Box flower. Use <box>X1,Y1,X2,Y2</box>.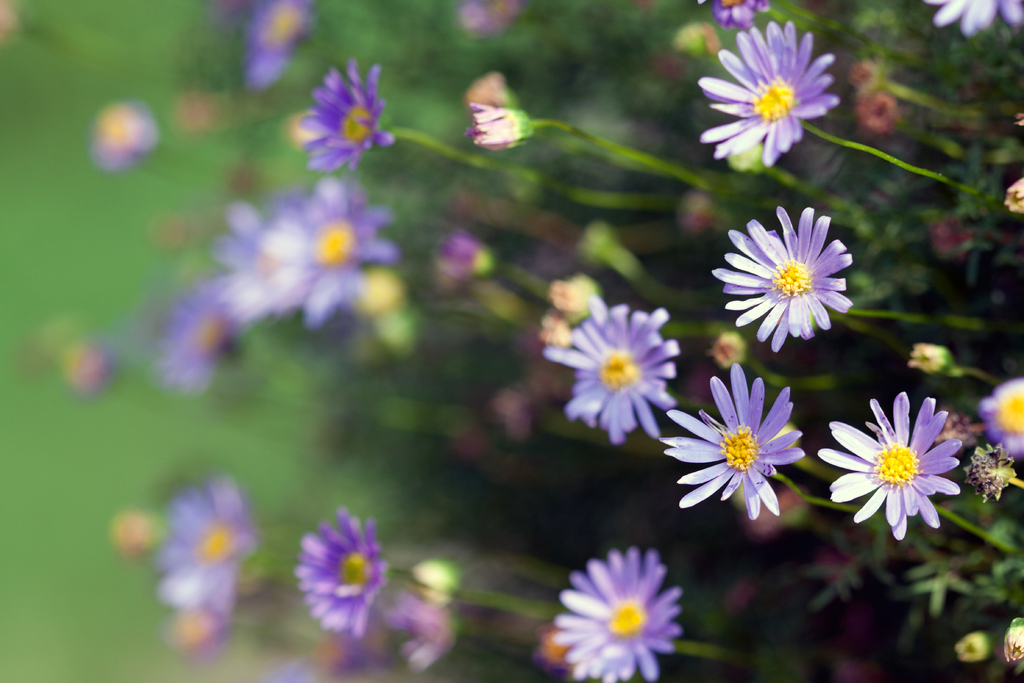
<box>1005,617,1023,661</box>.
